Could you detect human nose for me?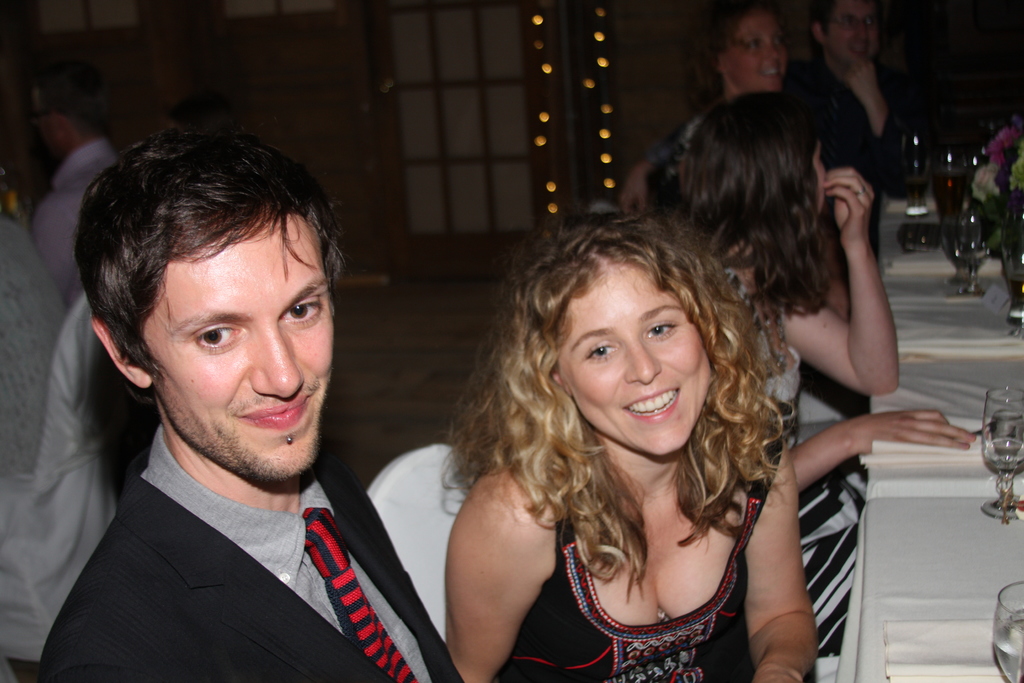
Detection result: (624, 336, 660, 386).
